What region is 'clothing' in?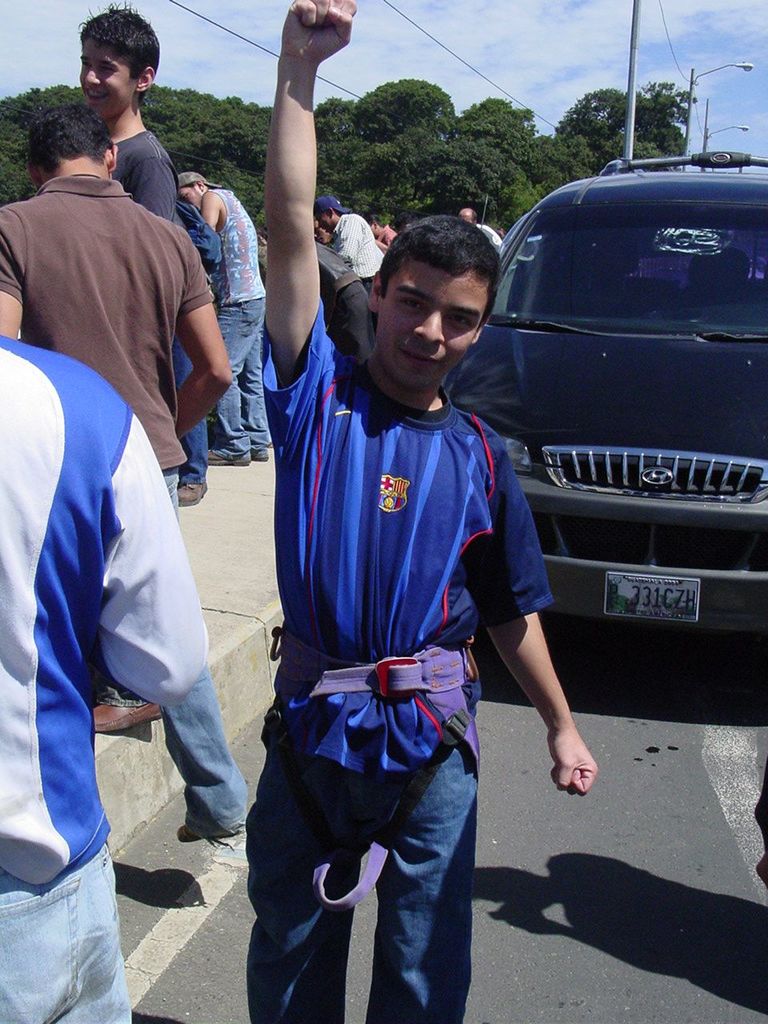
0/172/218/519.
